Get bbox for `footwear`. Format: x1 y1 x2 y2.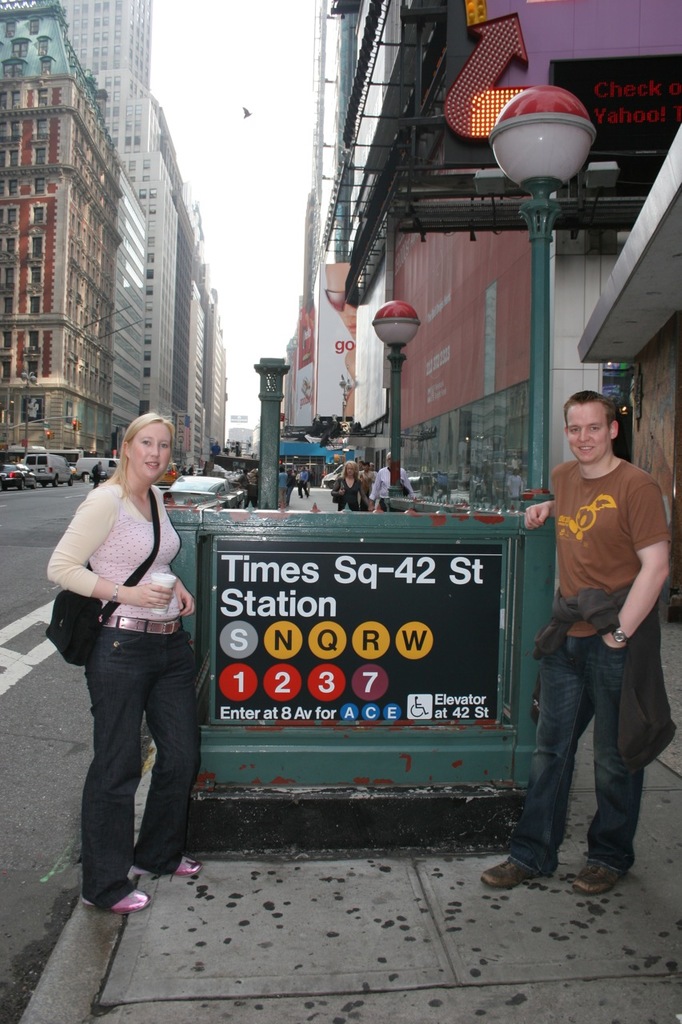
130 854 202 882.
